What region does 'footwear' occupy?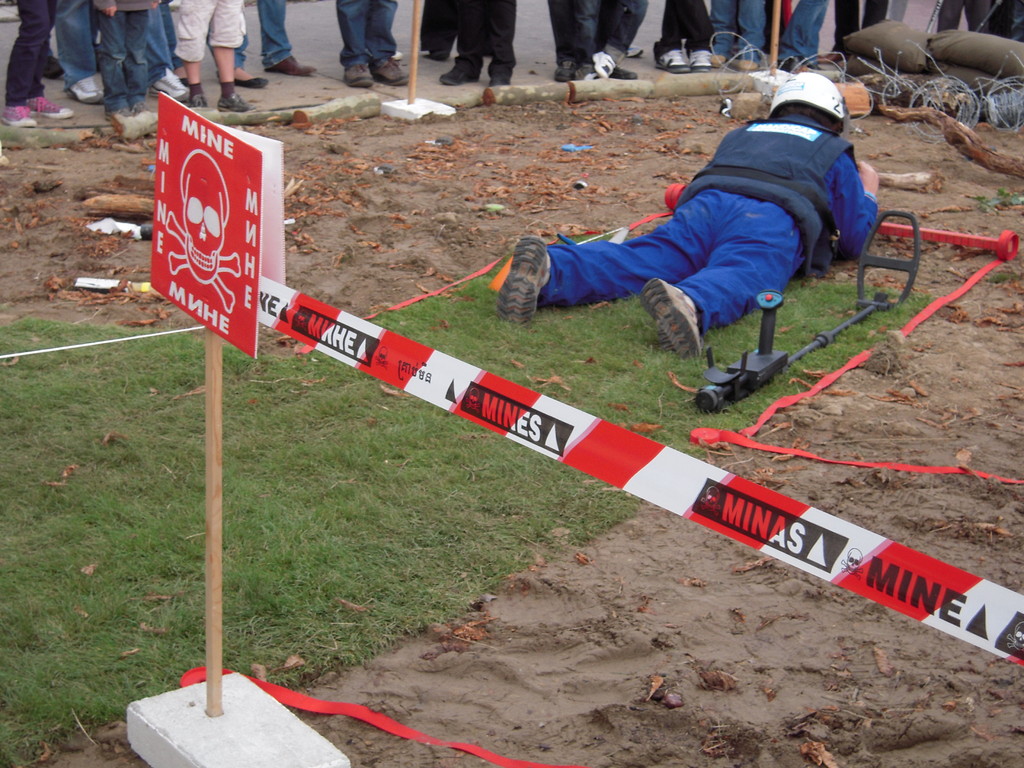
0 103 35 131.
